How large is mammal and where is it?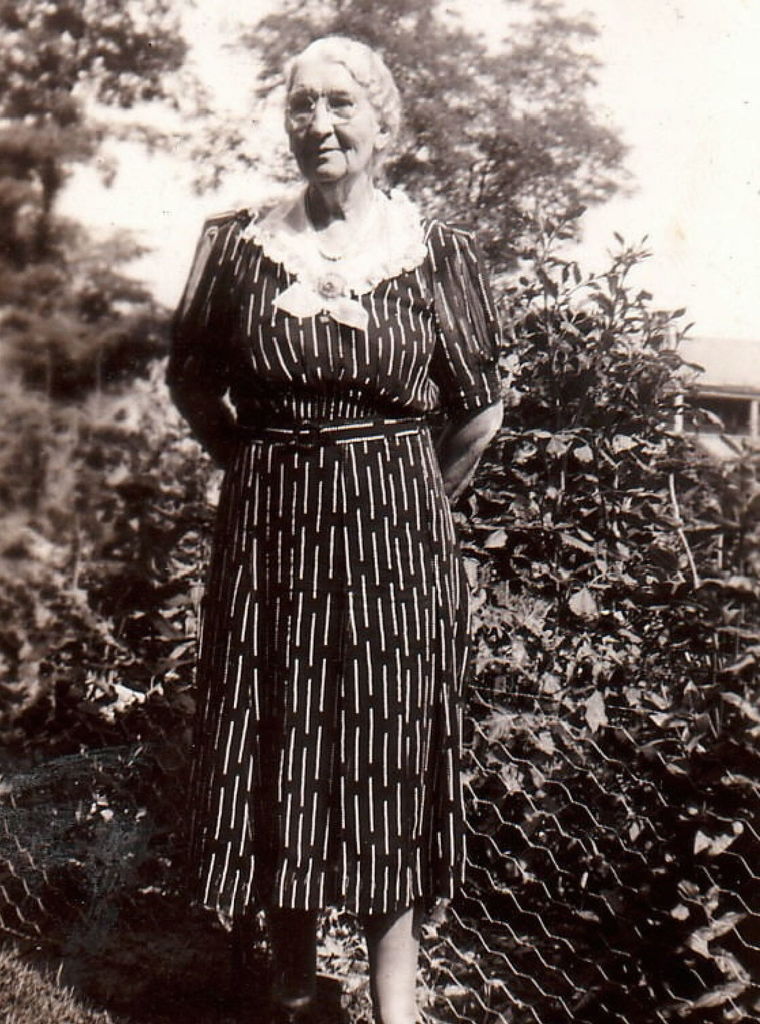
Bounding box: detection(152, 132, 495, 978).
